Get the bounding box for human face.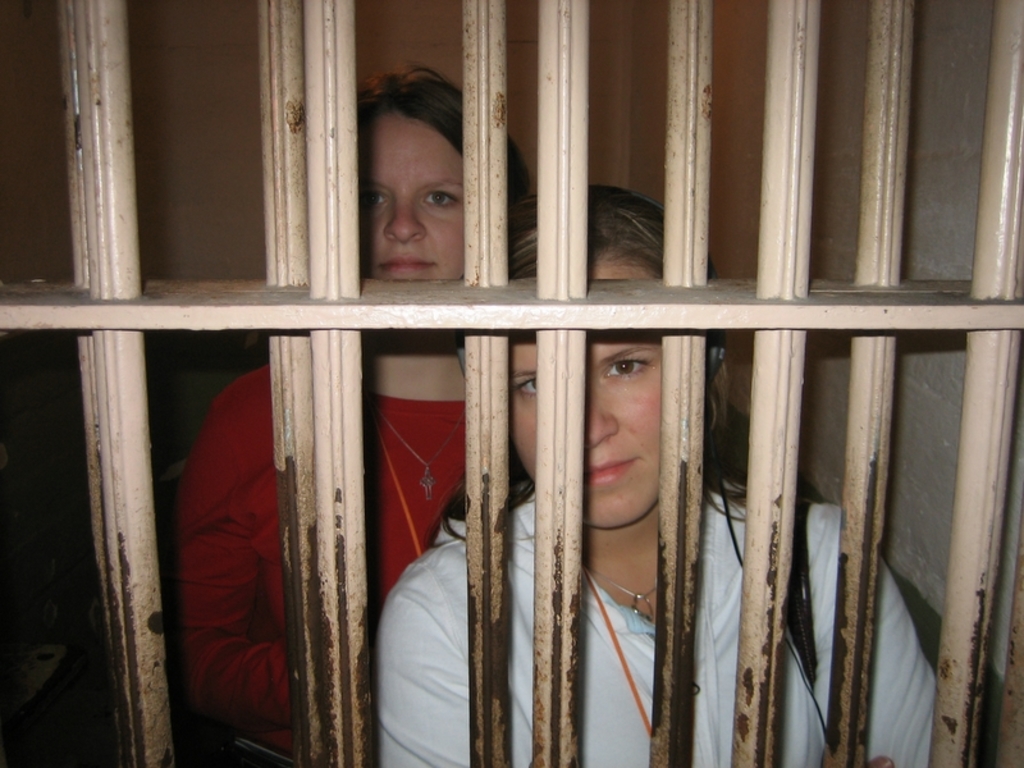
503 253 663 535.
